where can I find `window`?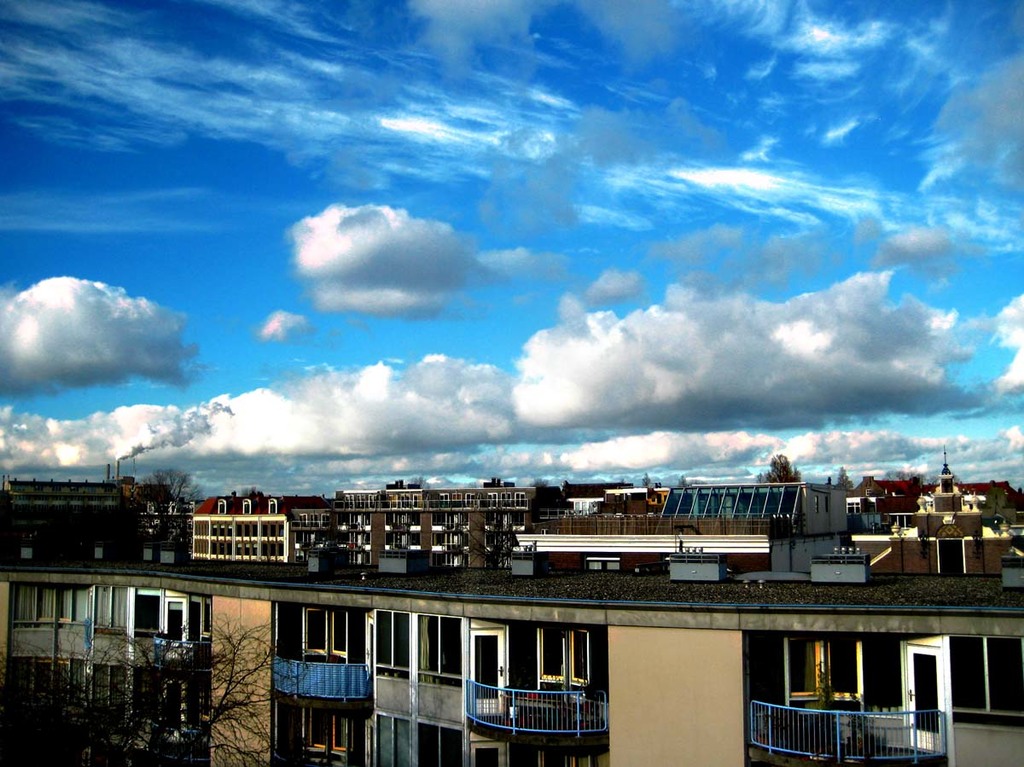
You can find it at bbox(95, 583, 130, 632).
